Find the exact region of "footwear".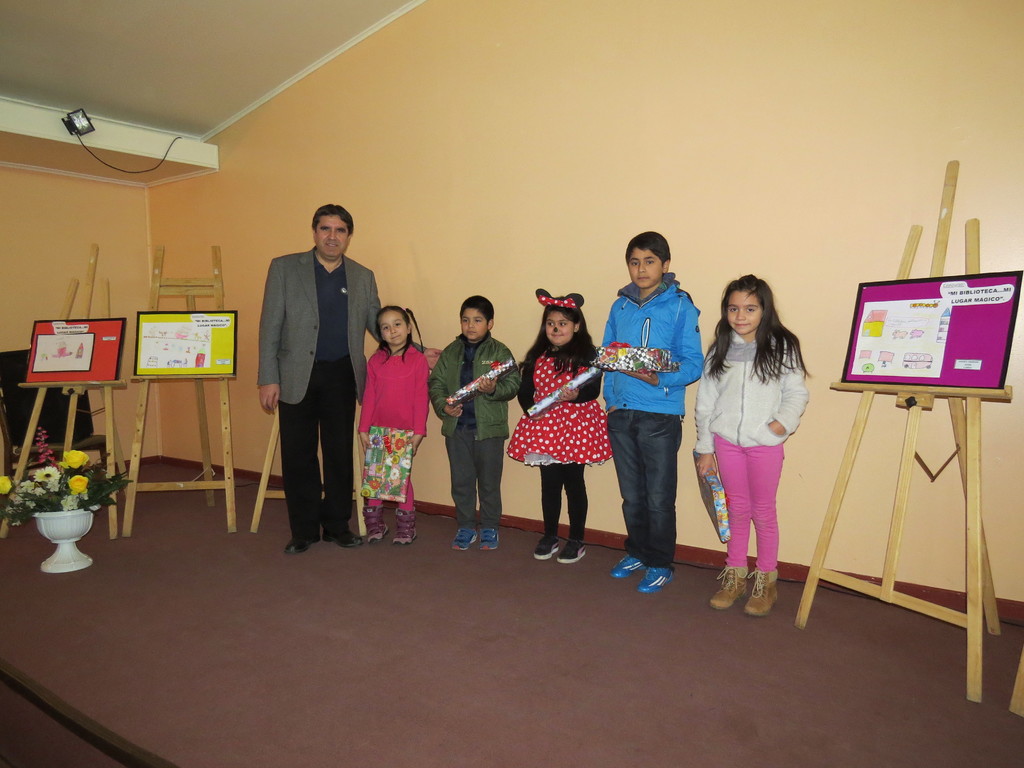
Exact region: {"left": 394, "top": 508, "right": 415, "bottom": 546}.
